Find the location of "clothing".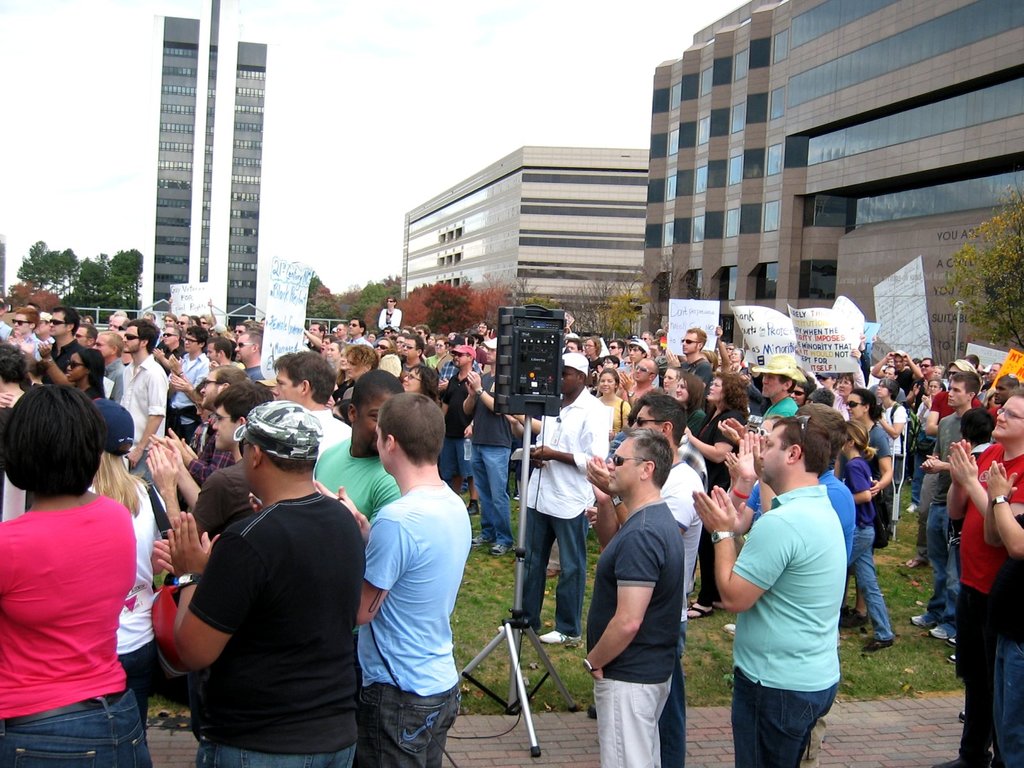
Location: 840/454/896/637.
